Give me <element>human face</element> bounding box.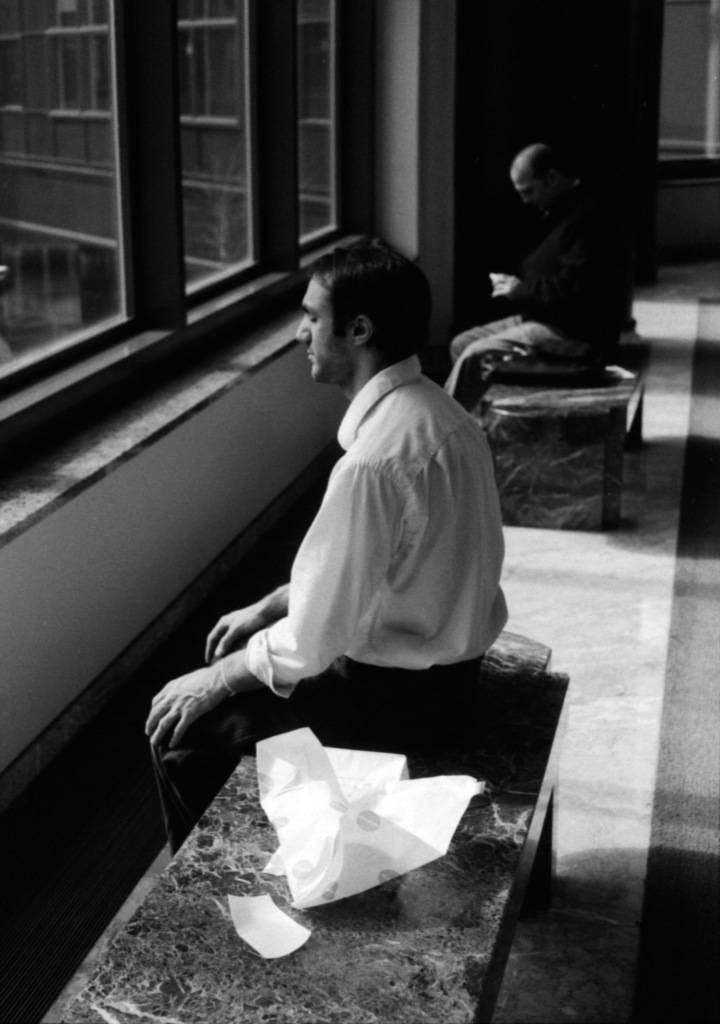
298 273 362 379.
